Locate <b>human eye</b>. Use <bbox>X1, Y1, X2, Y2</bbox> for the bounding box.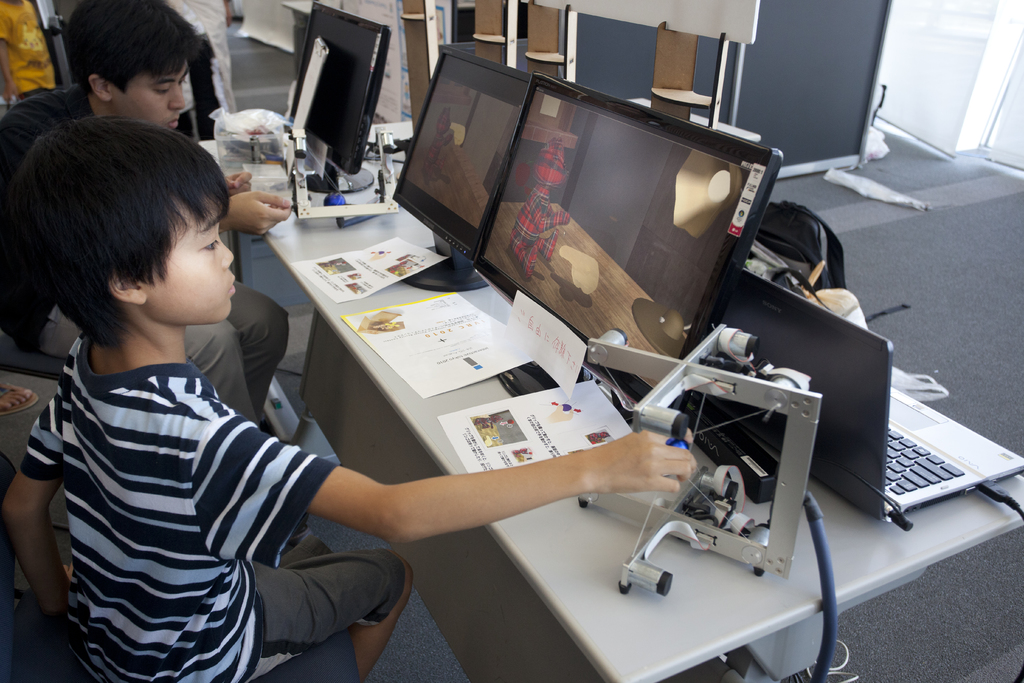
<bbox>152, 83, 172, 99</bbox>.
